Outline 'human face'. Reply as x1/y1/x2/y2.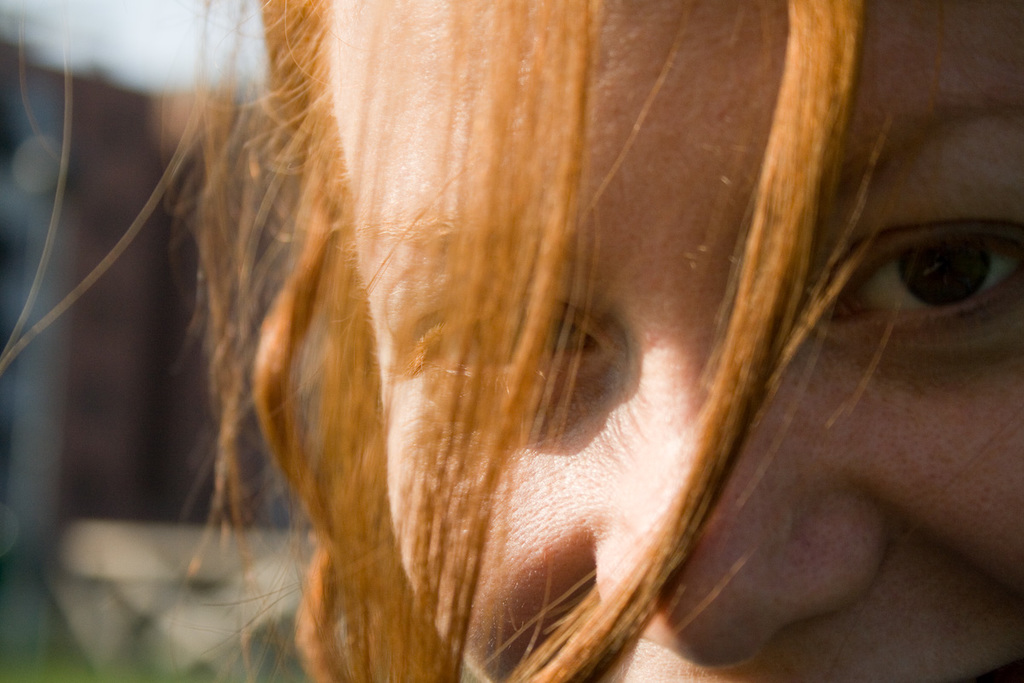
335/0/1023/682.
